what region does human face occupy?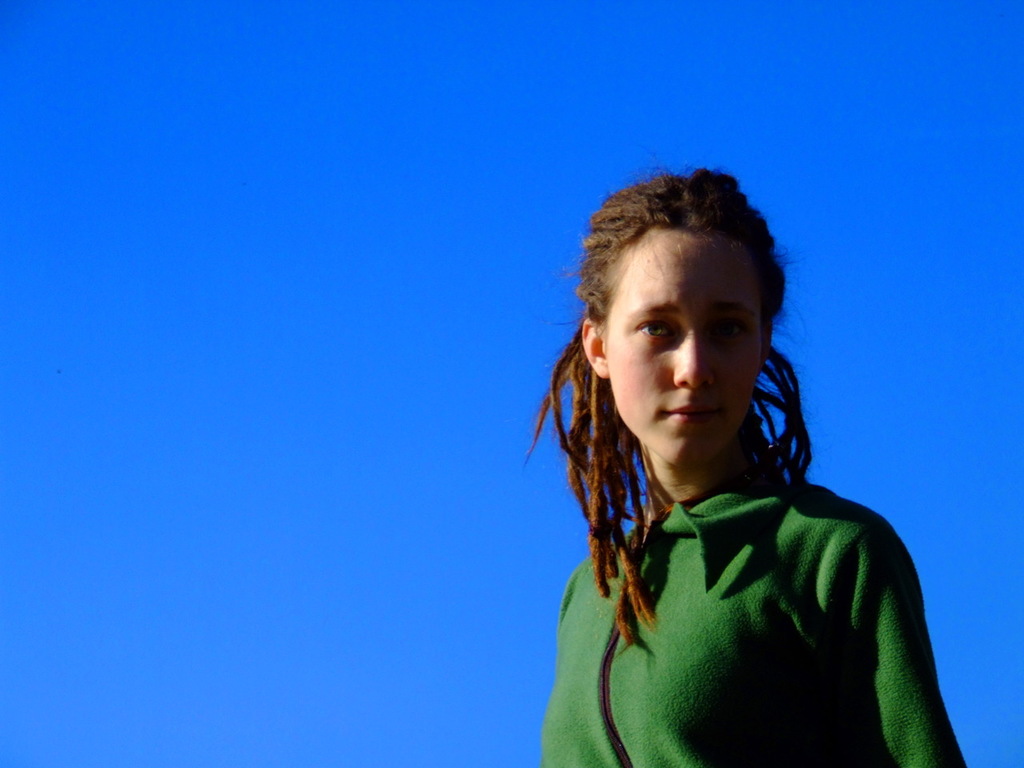
(left=603, top=230, right=764, bottom=462).
